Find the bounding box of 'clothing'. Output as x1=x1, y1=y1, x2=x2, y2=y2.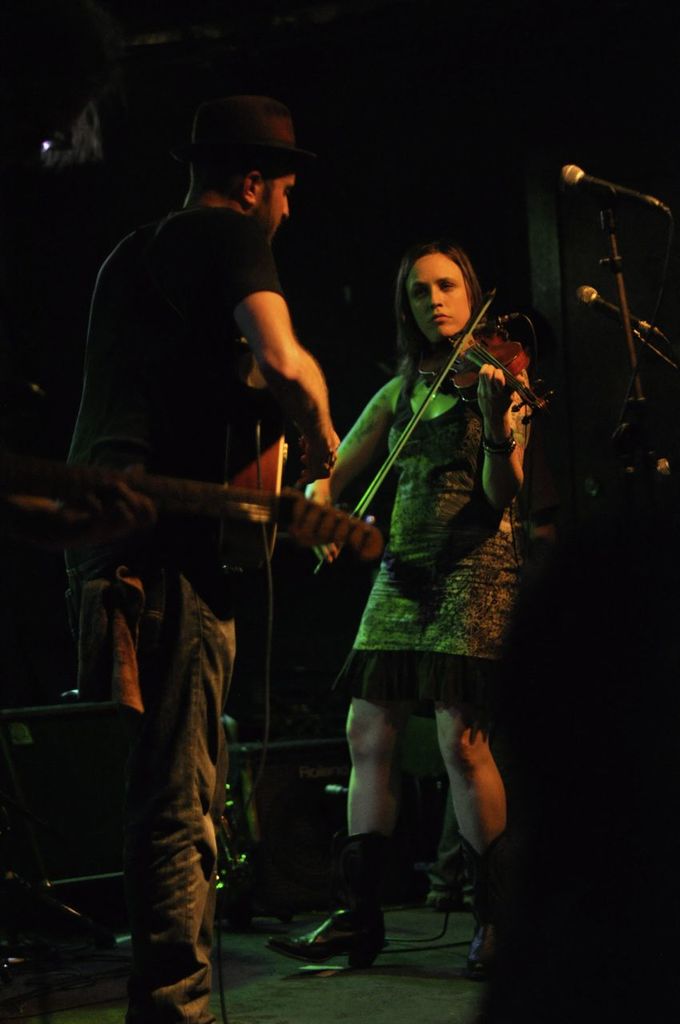
x1=58, y1=208, x2=288, y2=1023.
